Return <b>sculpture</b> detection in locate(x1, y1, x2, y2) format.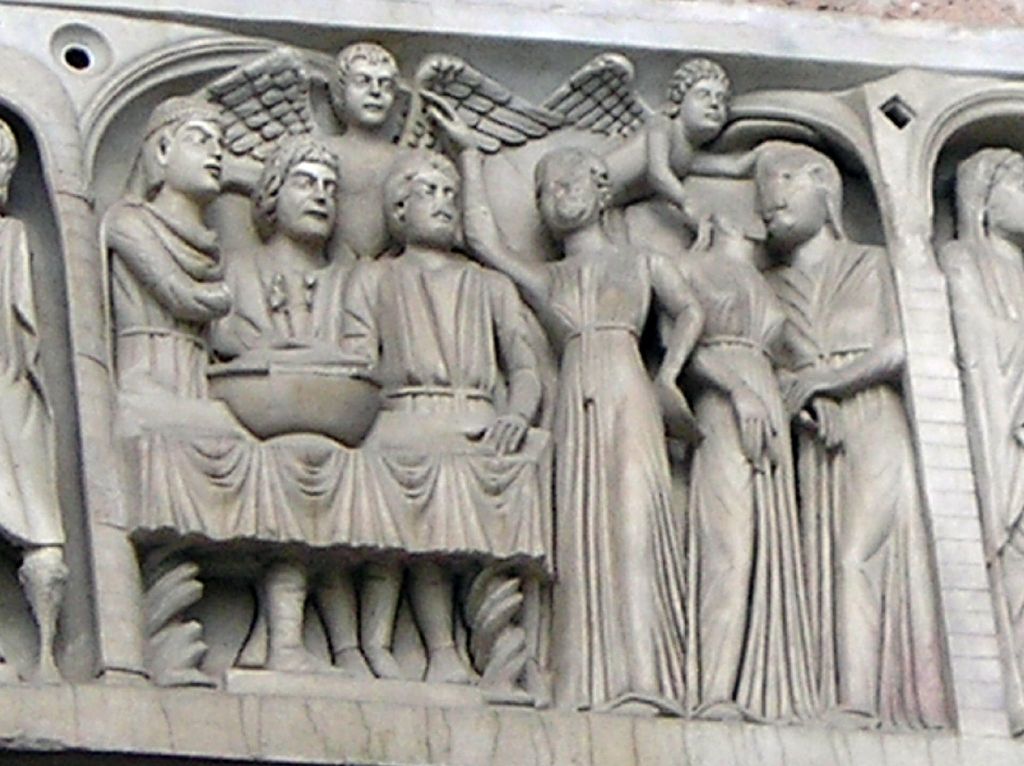
locate(48, 53, 987, 715).
